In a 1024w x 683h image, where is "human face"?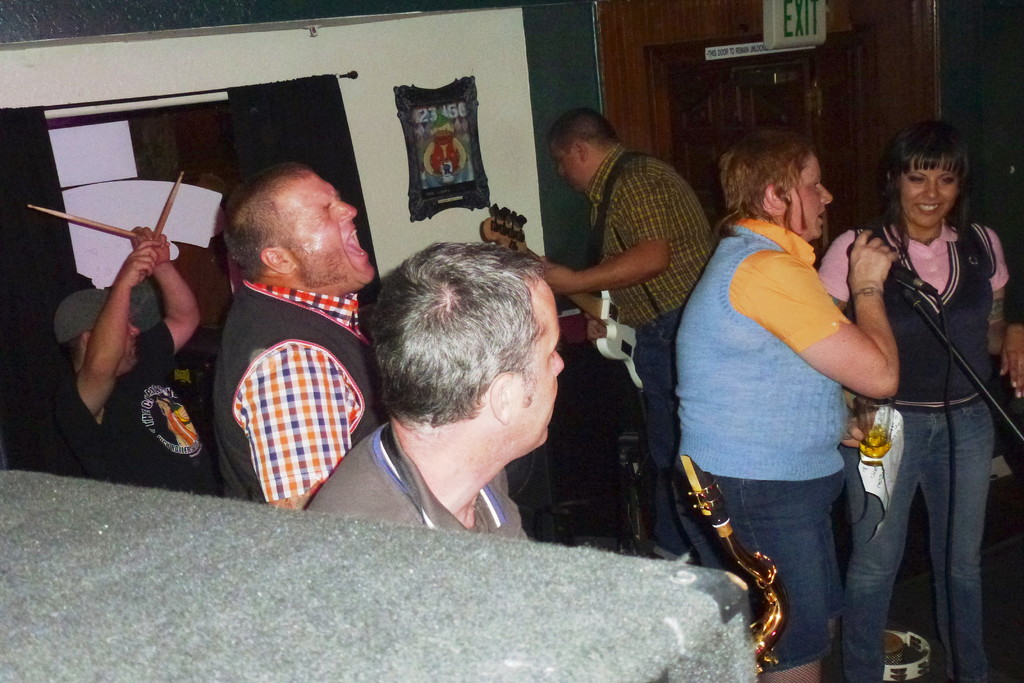
[292, 184, 372, 281].
